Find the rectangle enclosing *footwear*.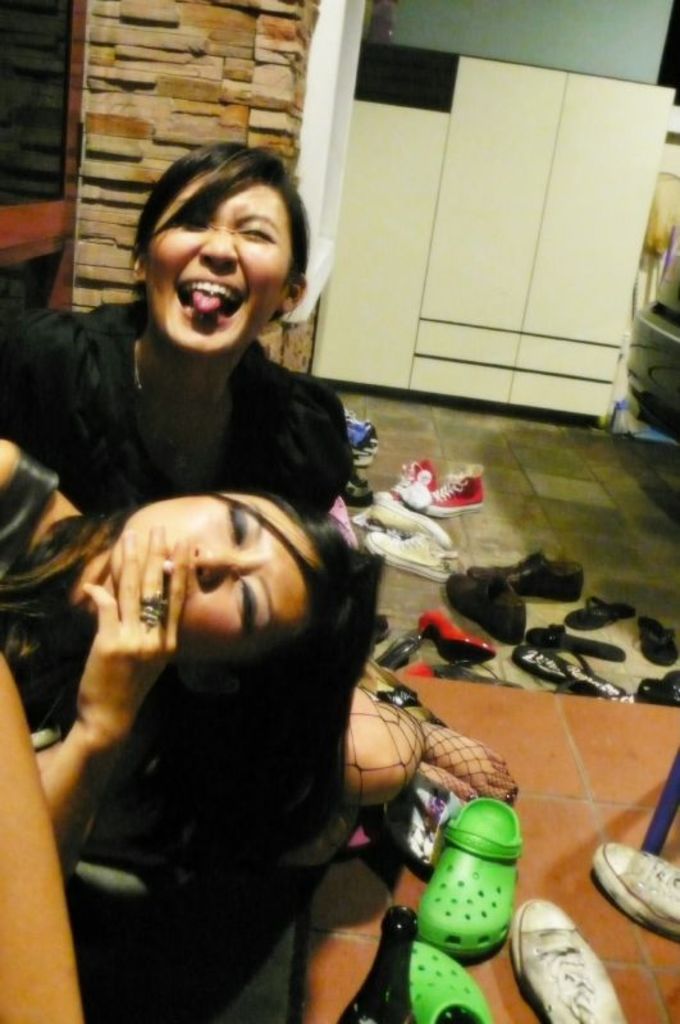
Rect(421, 460, 490, 518).
